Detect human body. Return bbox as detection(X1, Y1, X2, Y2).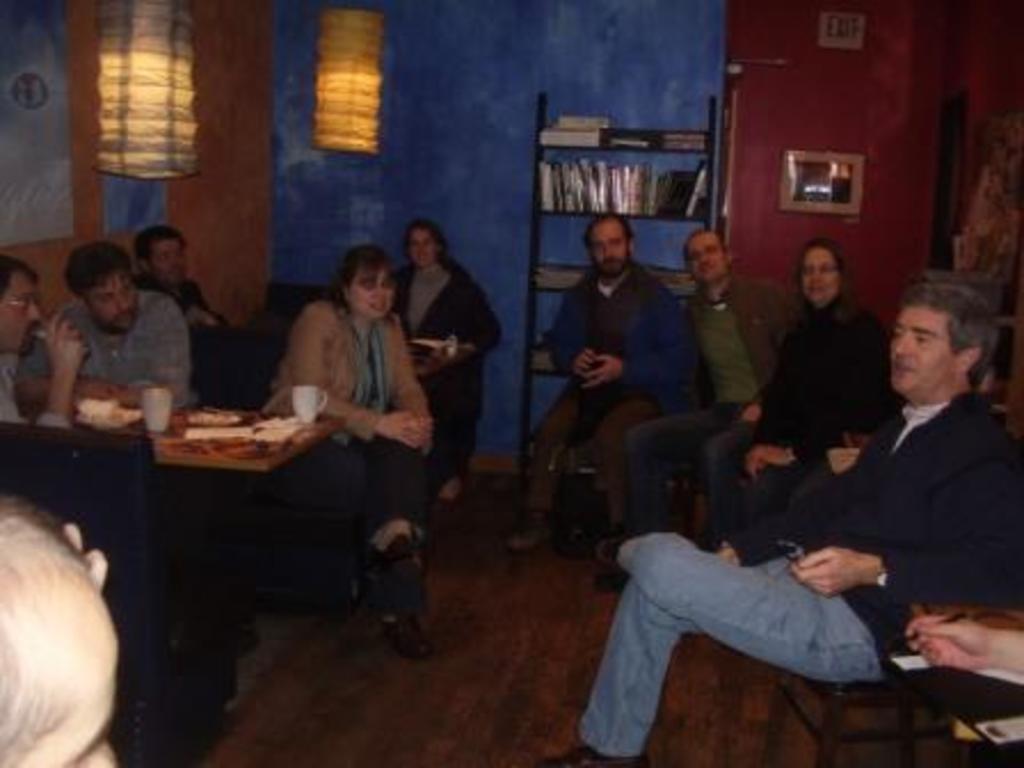
detection(7, 286, 194, 407).
